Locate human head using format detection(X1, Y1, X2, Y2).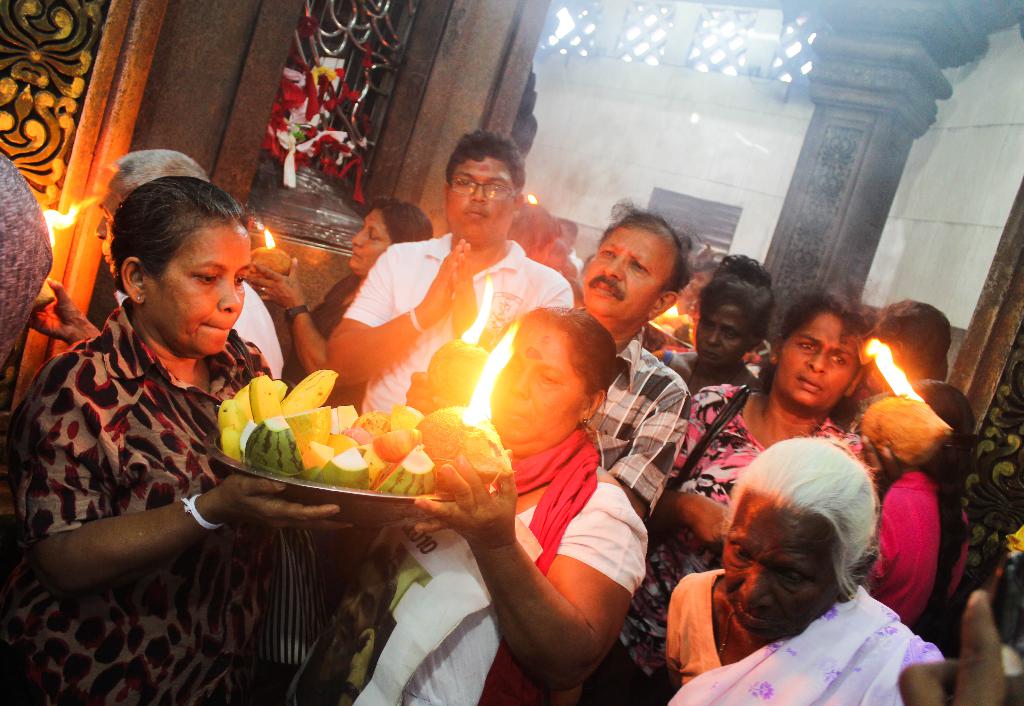
detection(892, 384, 977, 472).
